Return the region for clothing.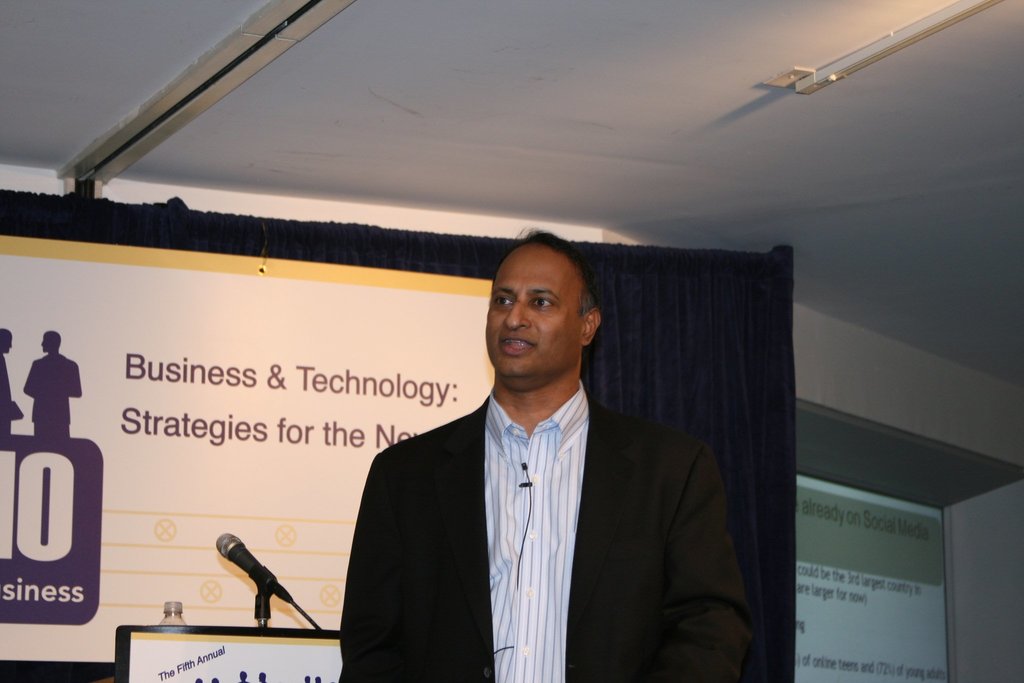
left=353, top=334, right=751, bottom=678.
